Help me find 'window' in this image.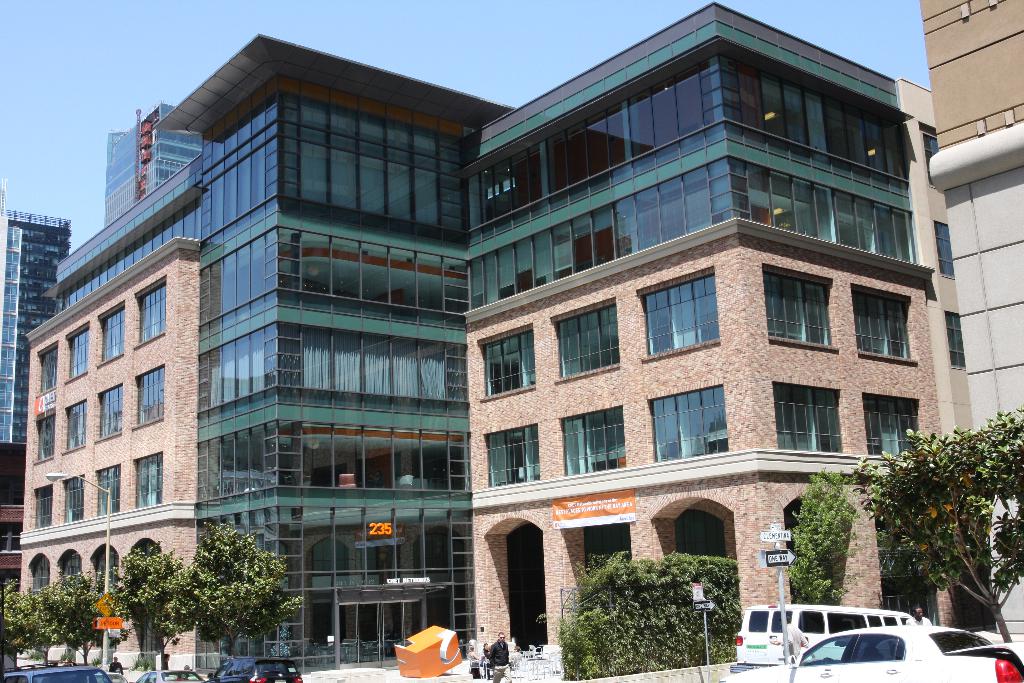
Found it: bbox(37, 340, 58, 395).
